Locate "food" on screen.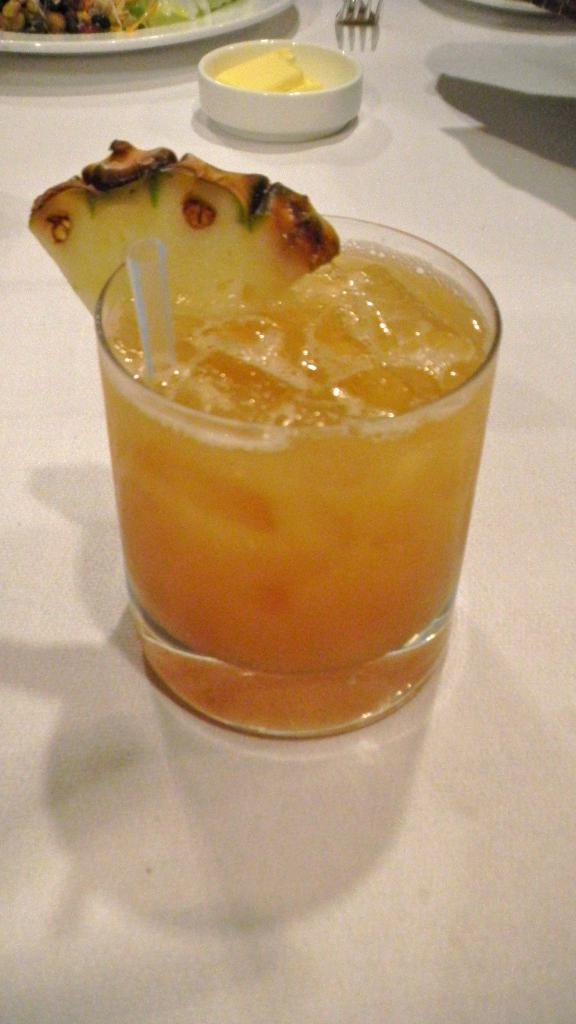
On screen at [24,134,312,333].
